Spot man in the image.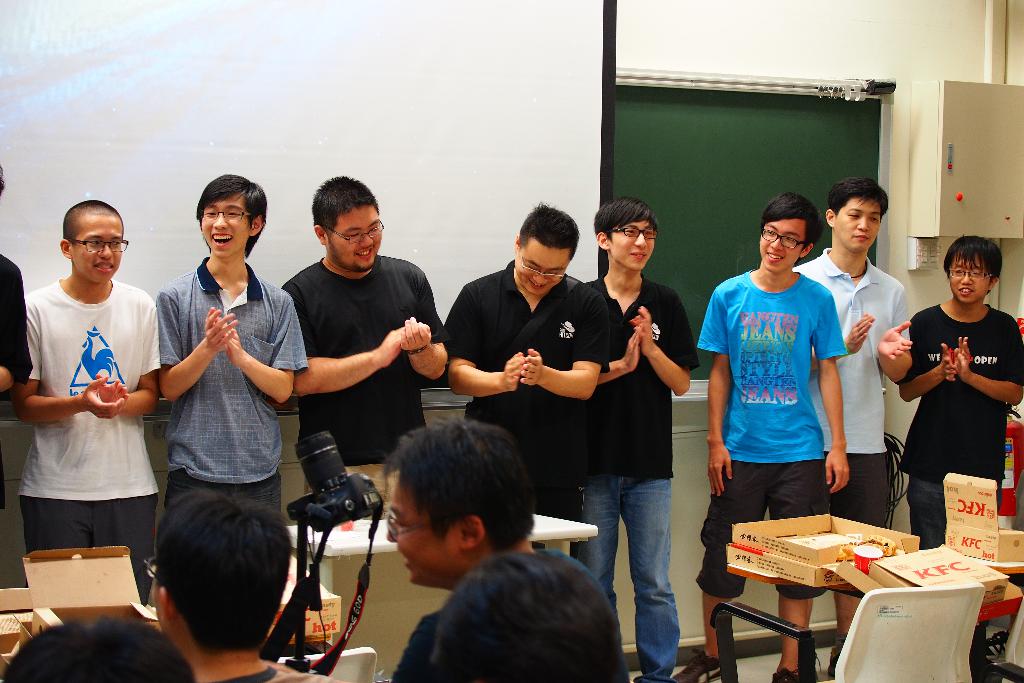
man found at 280, 174, 442, 520.
